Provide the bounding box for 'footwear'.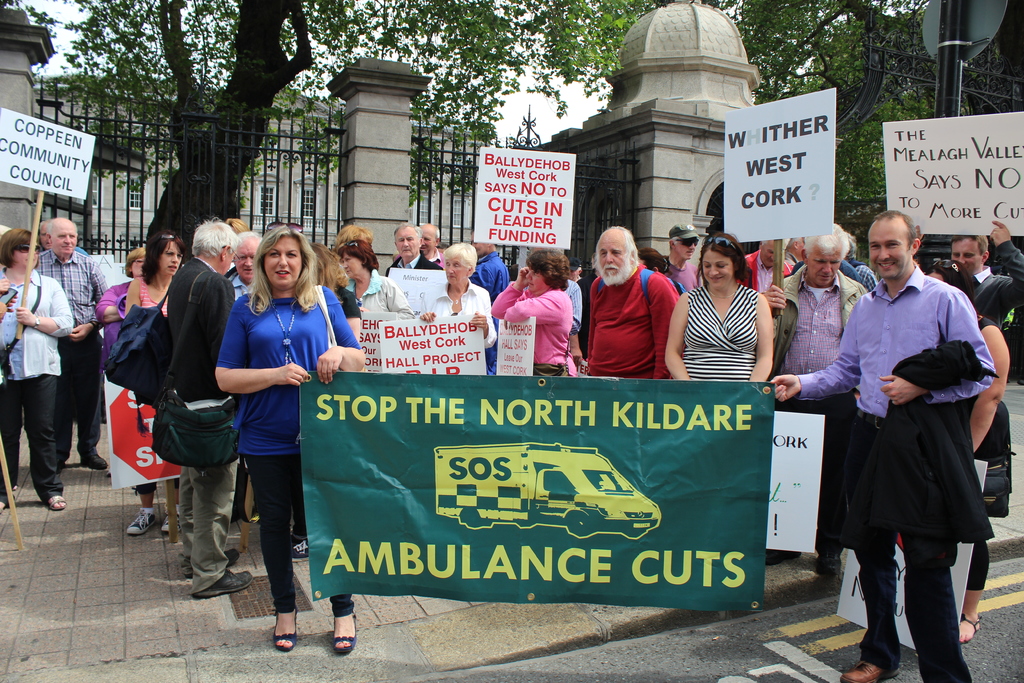
x1=818, y1=554, x2=843, y2=578.
